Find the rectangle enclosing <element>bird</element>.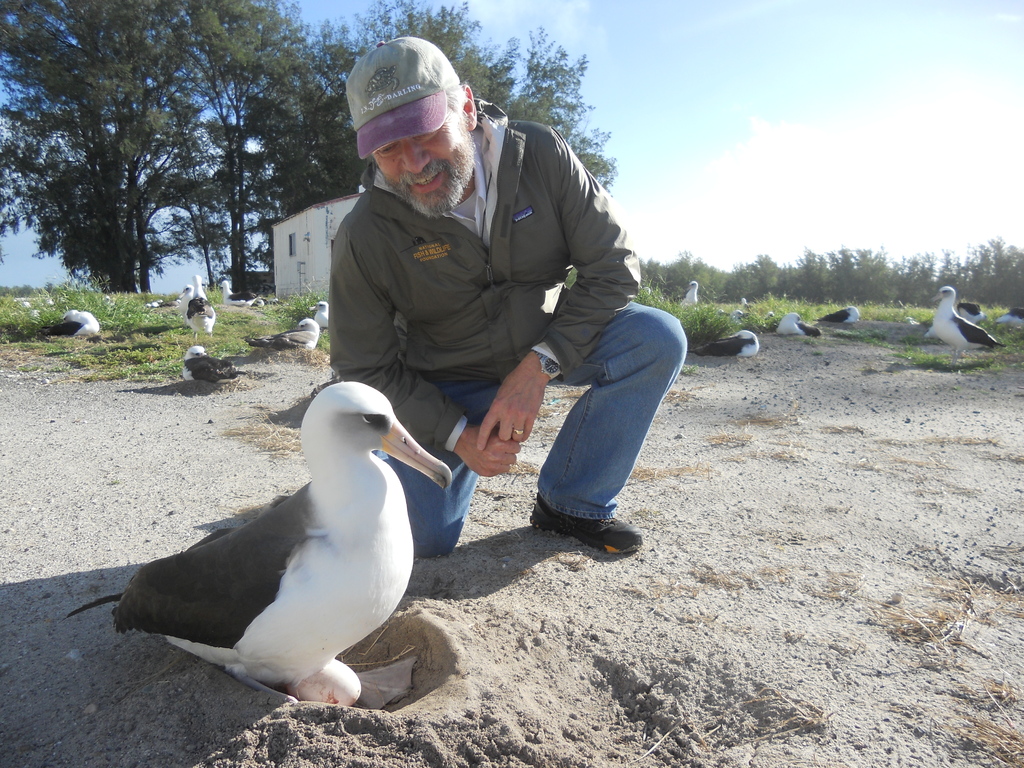
locate(317, 300, 326, 322).
